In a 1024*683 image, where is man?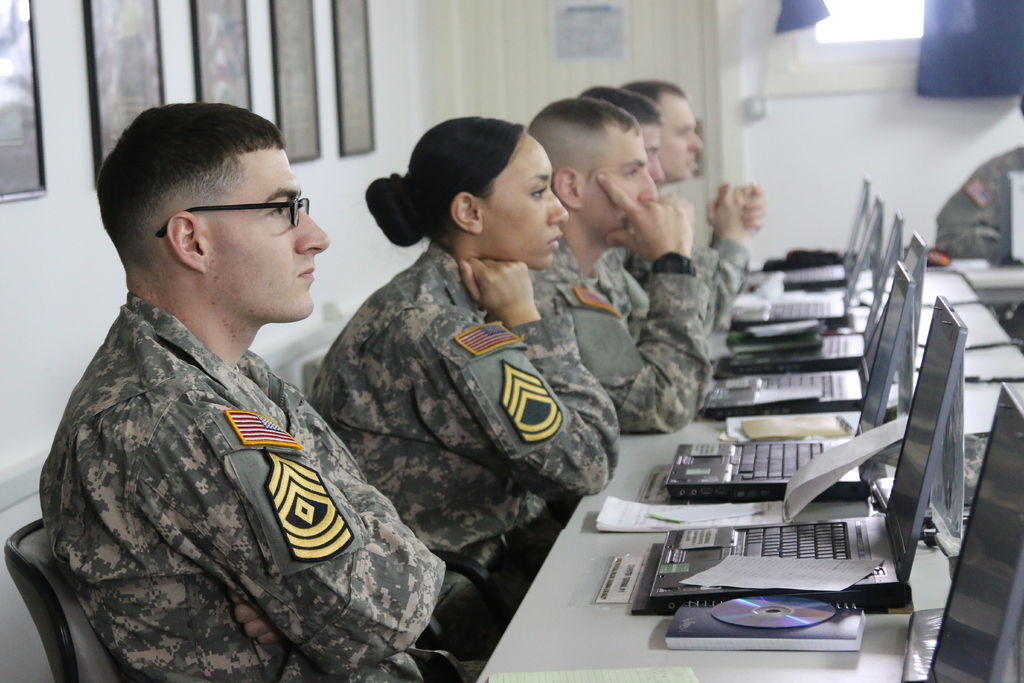
526, 97, 712, 434.
